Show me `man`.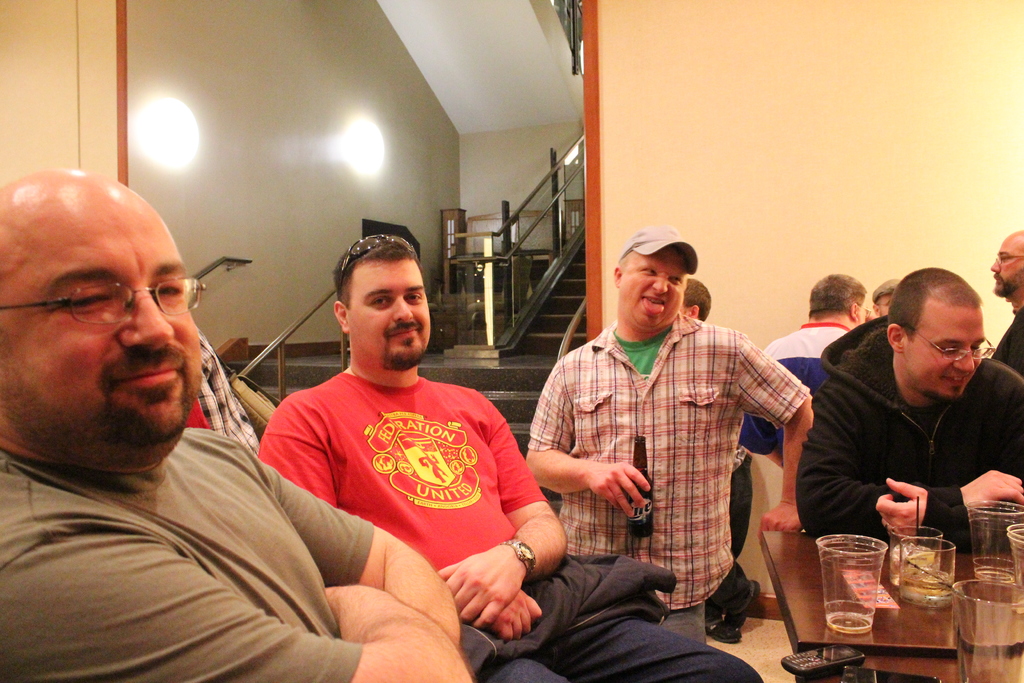
`man` is here: detection(732, 266, 865, 509).
